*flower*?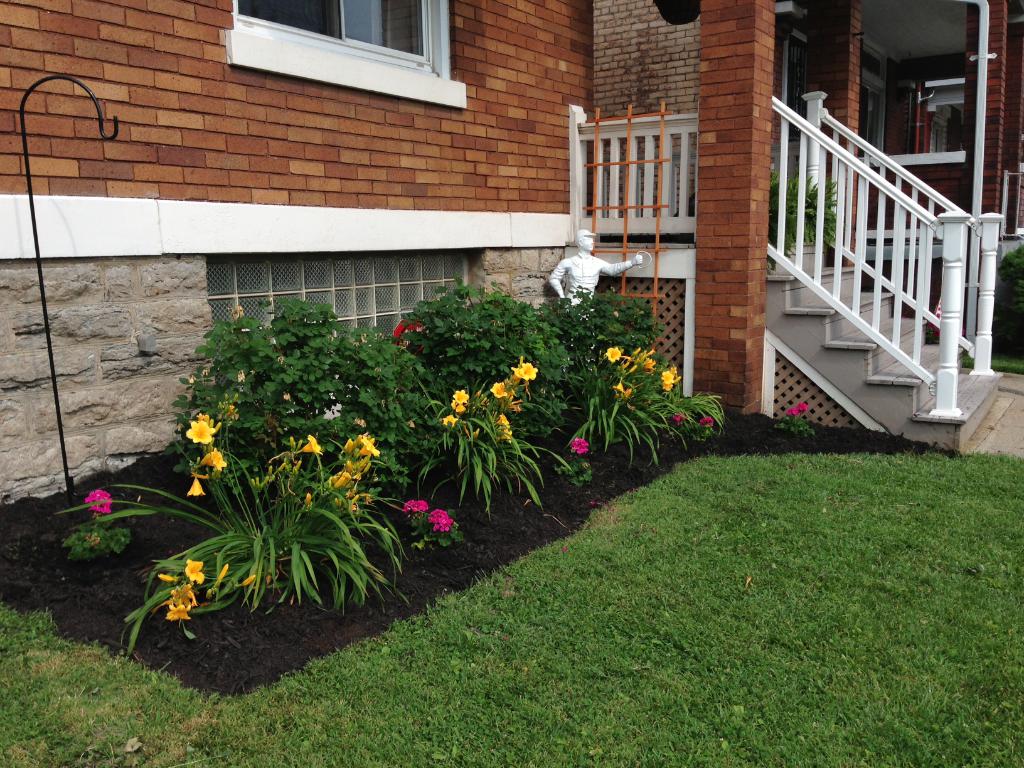
pyautogui.locateOnScreen(428, 509, 452, 534)
